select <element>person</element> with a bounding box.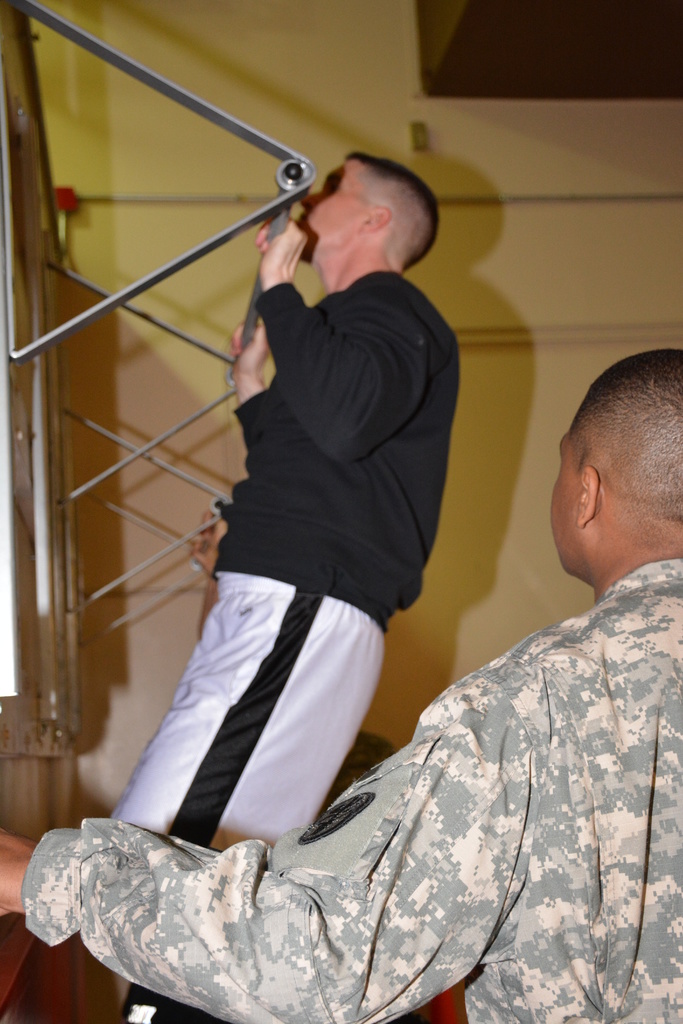
box=[0, 346, 682, 1023].
